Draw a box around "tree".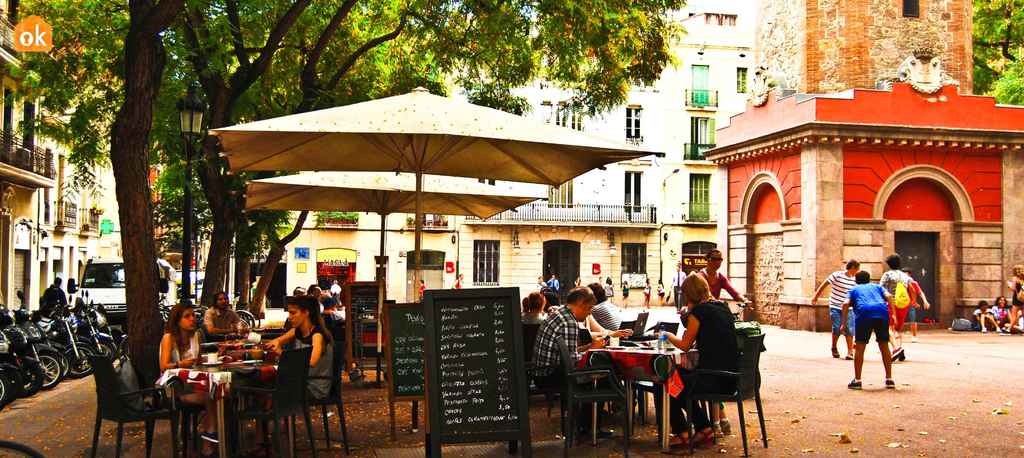
972,0,1023,107.
